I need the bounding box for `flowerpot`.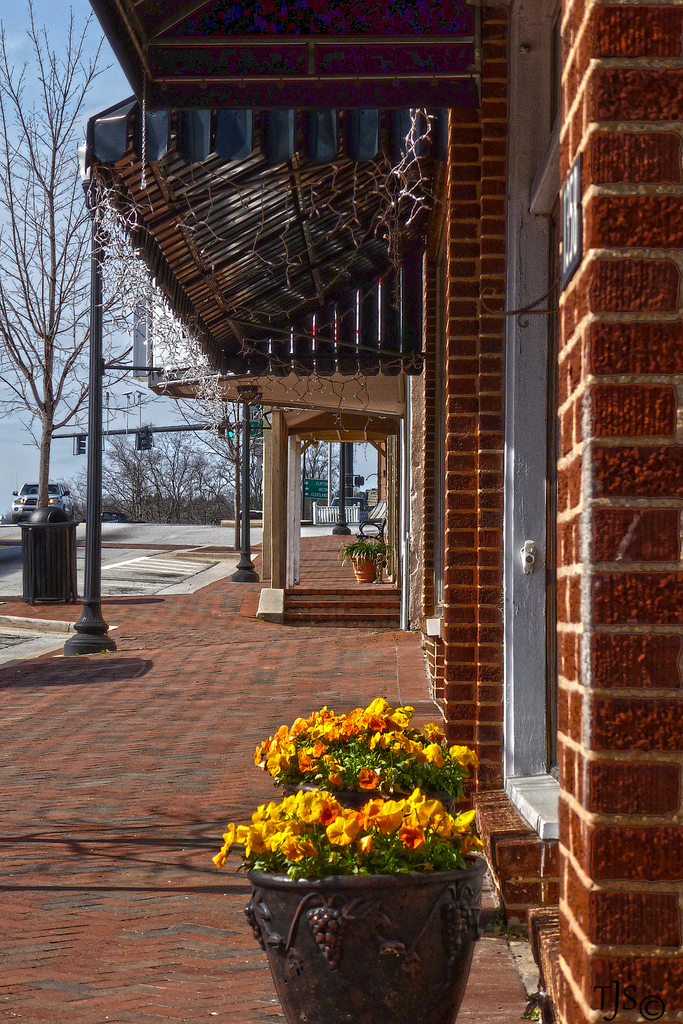
Here it is: bbox=(336, 552, 380, 582).
